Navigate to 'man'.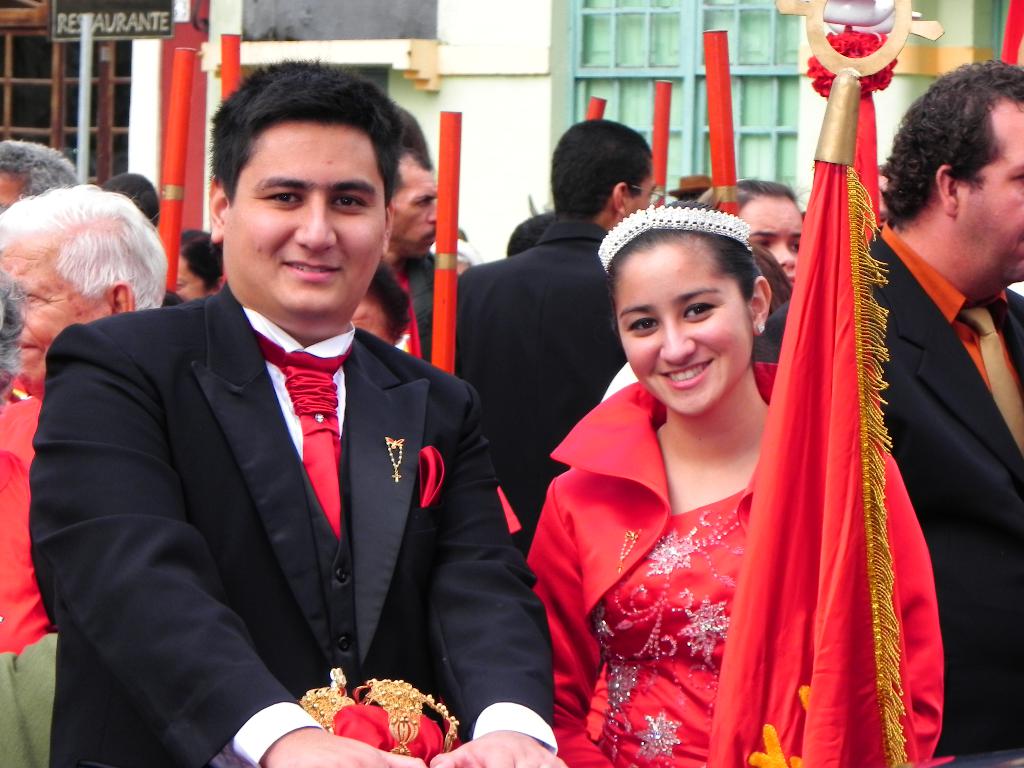
Navigation target: [x1=36, y1=72, x2=532, y2=767].
